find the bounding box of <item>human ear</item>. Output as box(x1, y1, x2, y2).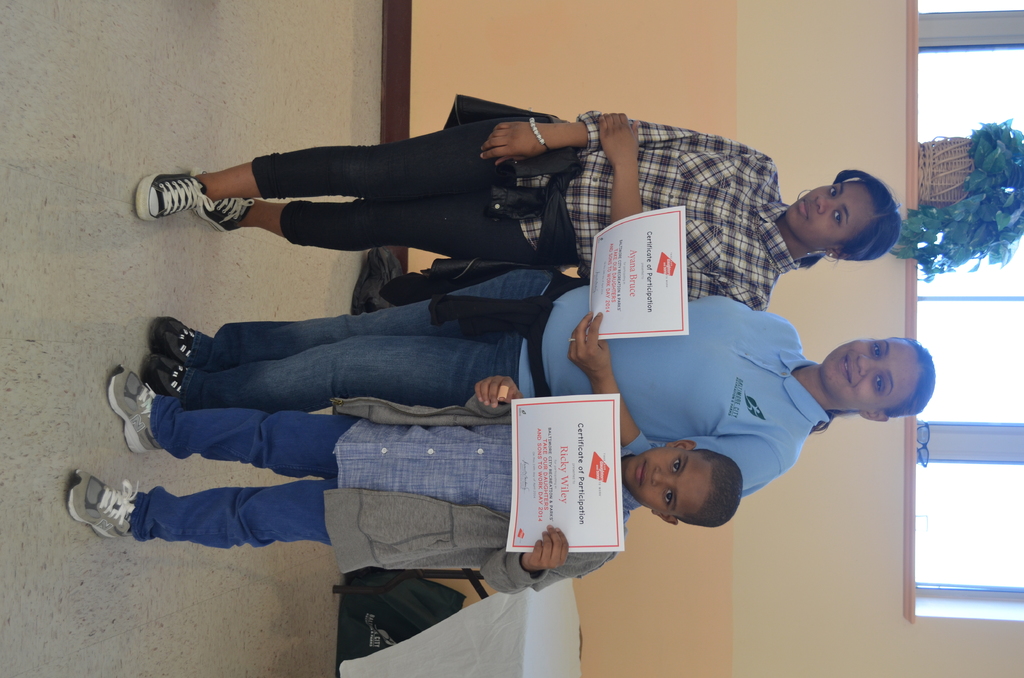
box(858, 410, 890, 421).
